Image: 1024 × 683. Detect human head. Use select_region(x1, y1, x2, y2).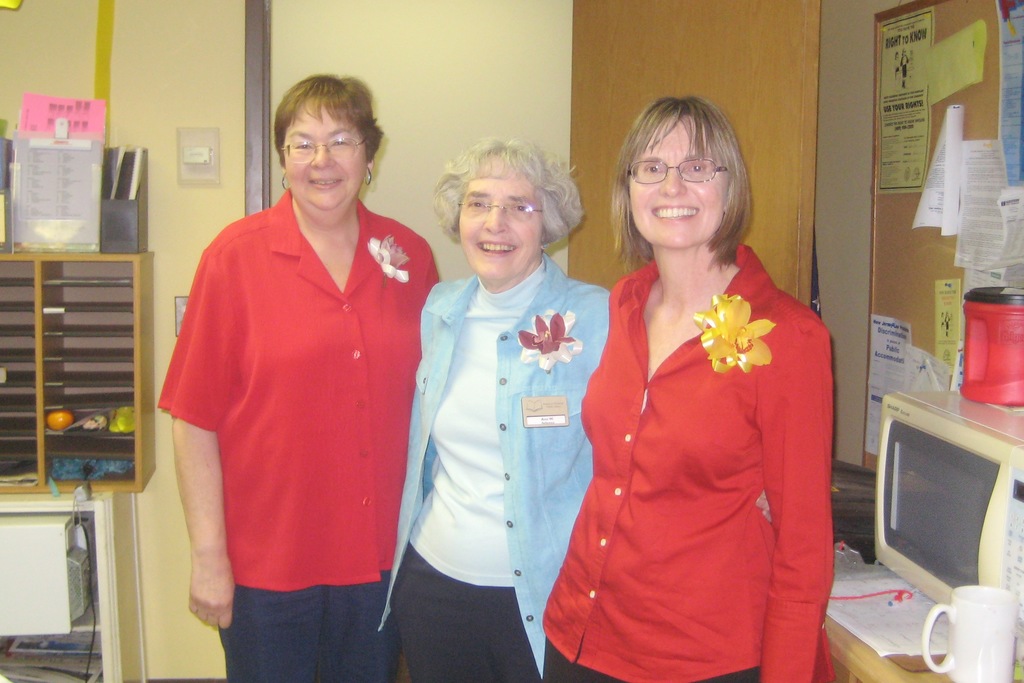
select_region(261, 71, 387, 215).
